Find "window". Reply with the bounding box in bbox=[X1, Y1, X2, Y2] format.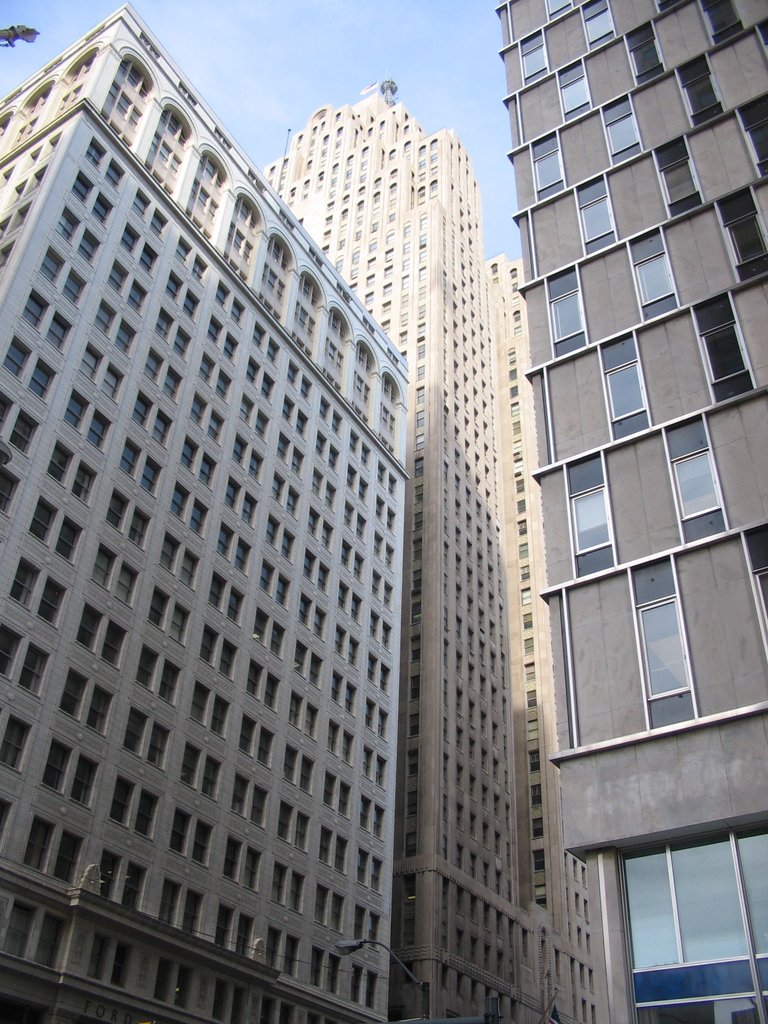
bbox=[130, 506, 154, 550].
